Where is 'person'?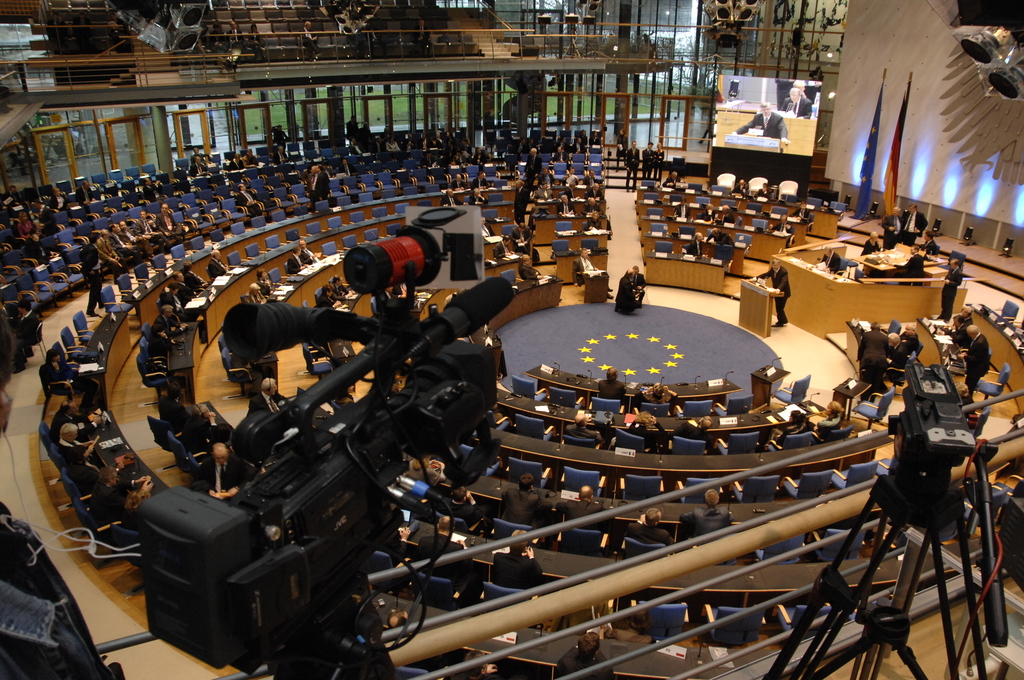
pyautogui.locateOnScreen(317, 284, 342, 306).
